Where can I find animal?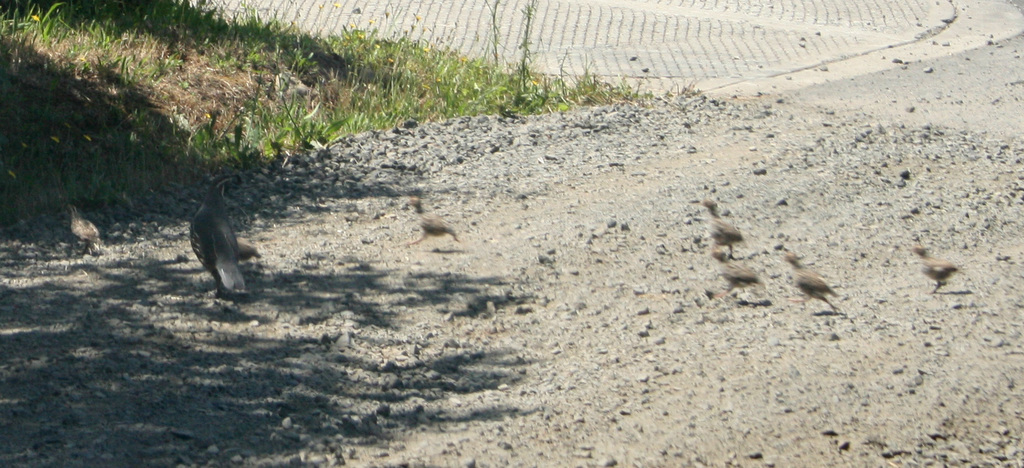
You can find it at {"x1": 404, "y1": 194, "x2": 460, "y2": 247}.
